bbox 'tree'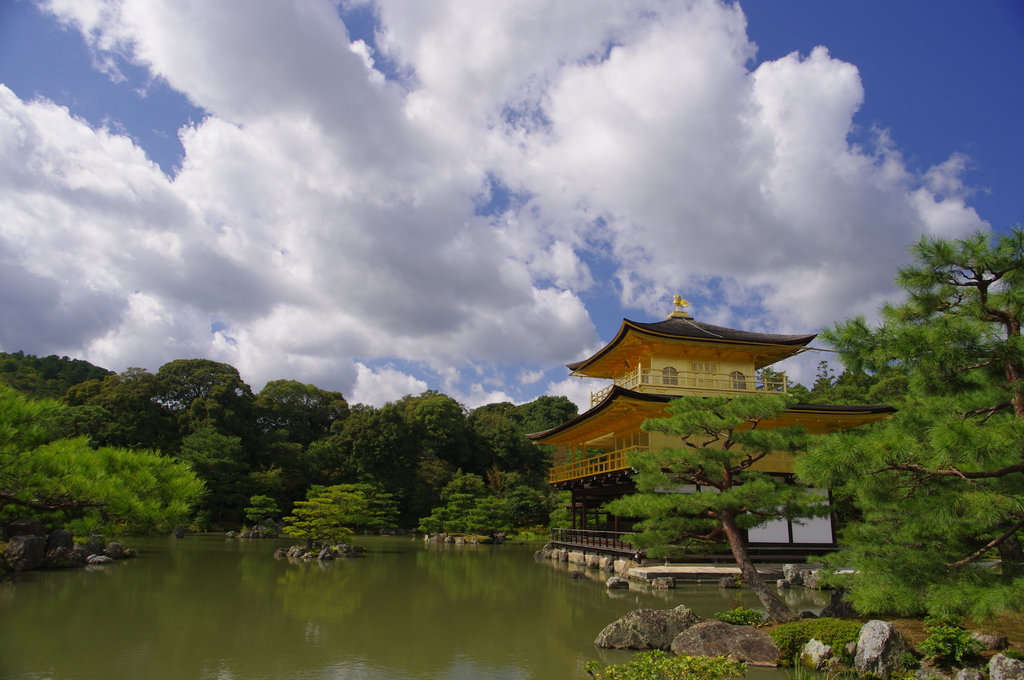
[left=803, top=360, right=833, bottom=404]
